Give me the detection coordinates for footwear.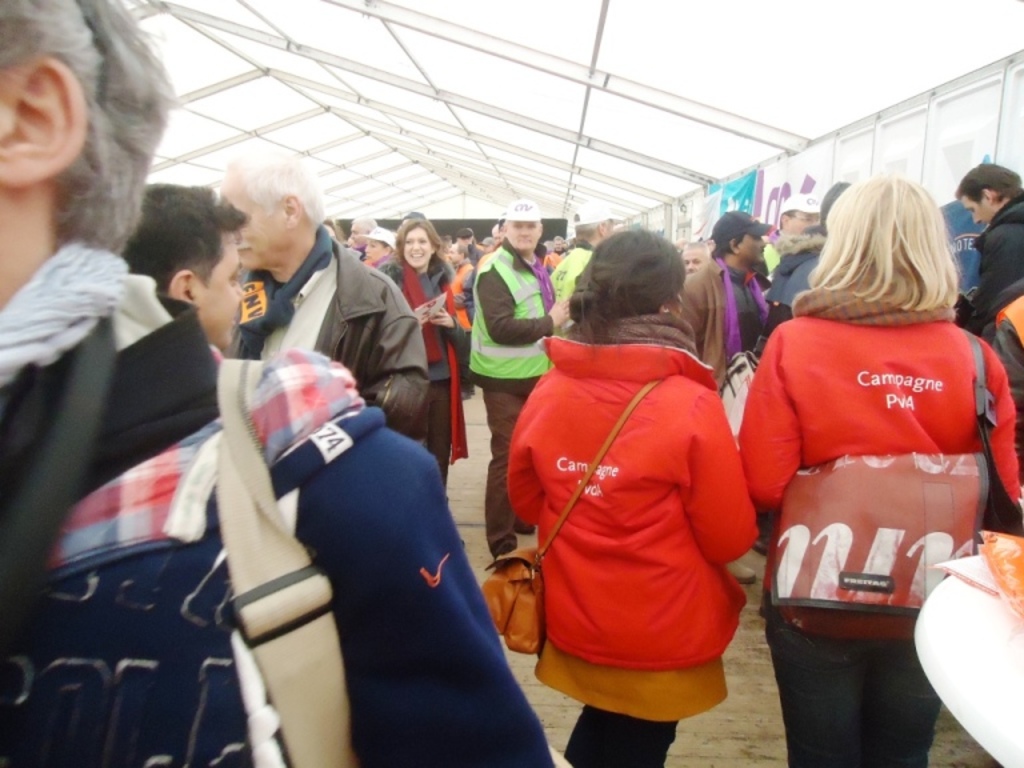
733:560:755:581.
